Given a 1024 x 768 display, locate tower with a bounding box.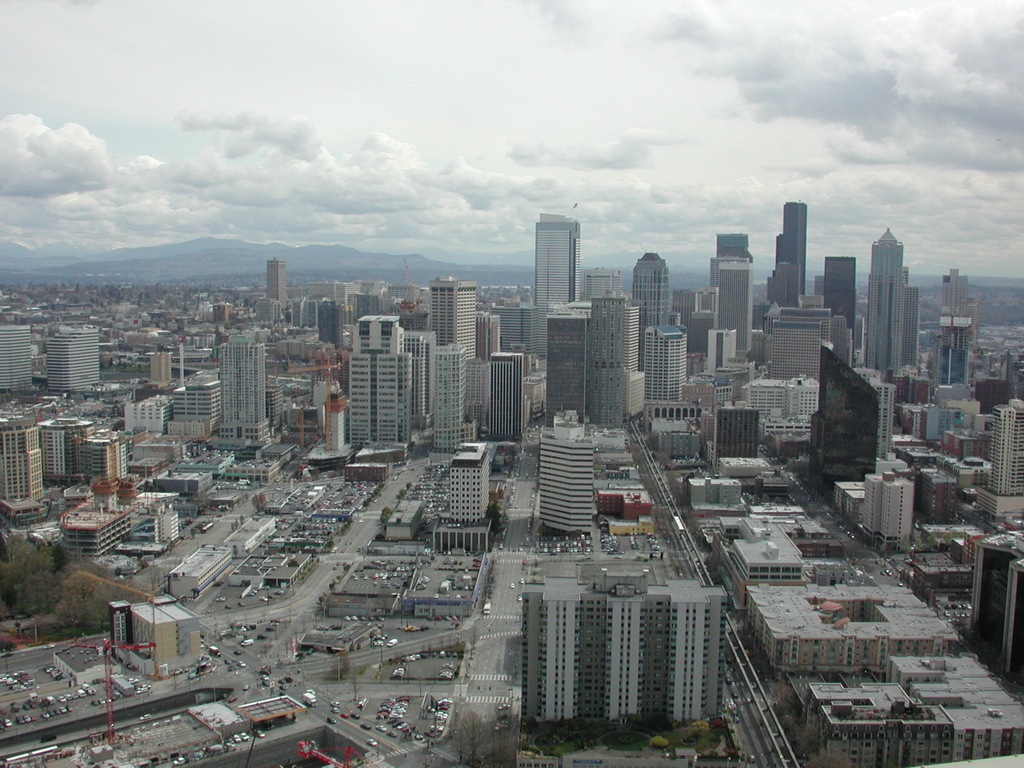
Located: x1=49, y1=416, x2=89, y2=484.
